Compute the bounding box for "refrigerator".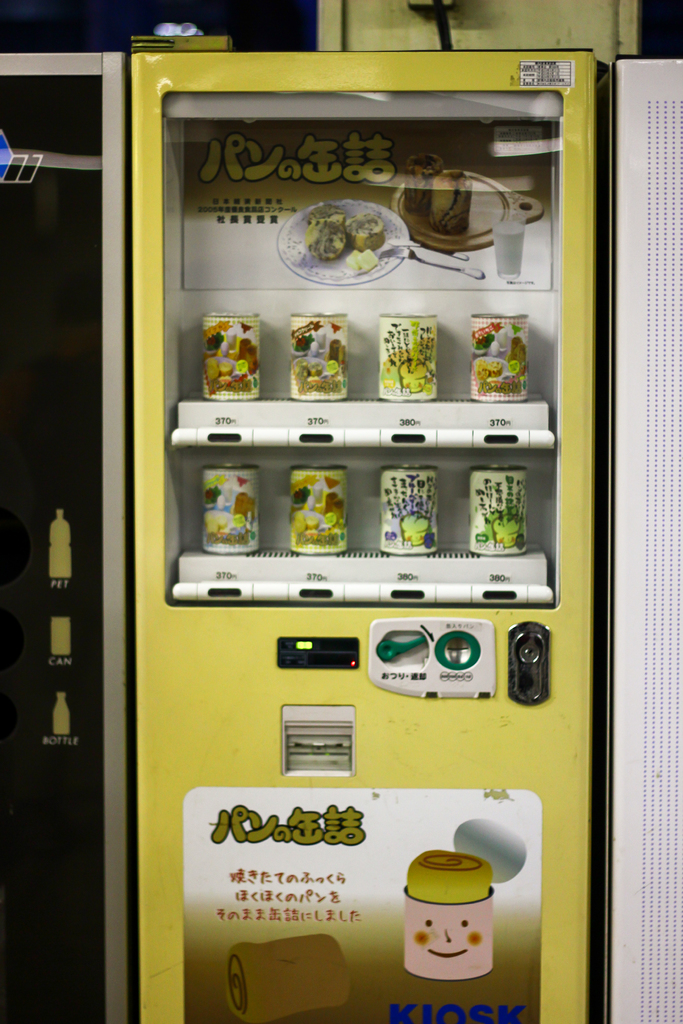
3, 49, 679, 1021.
